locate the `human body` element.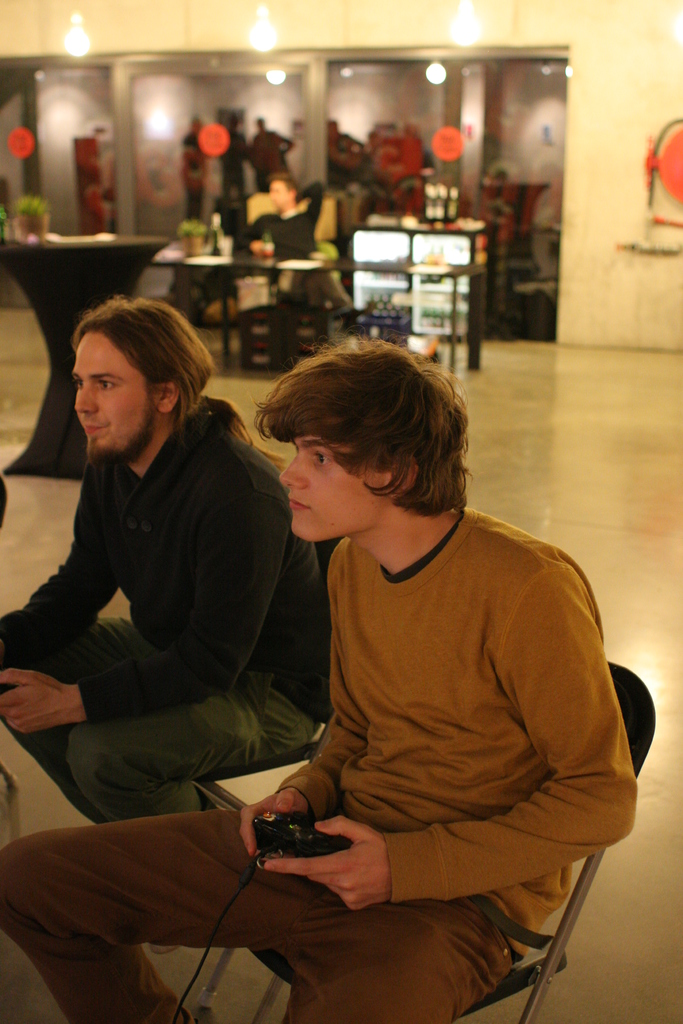
Element bbox: pyautogui.locateOnScreen(0, 294, 344, 823).
